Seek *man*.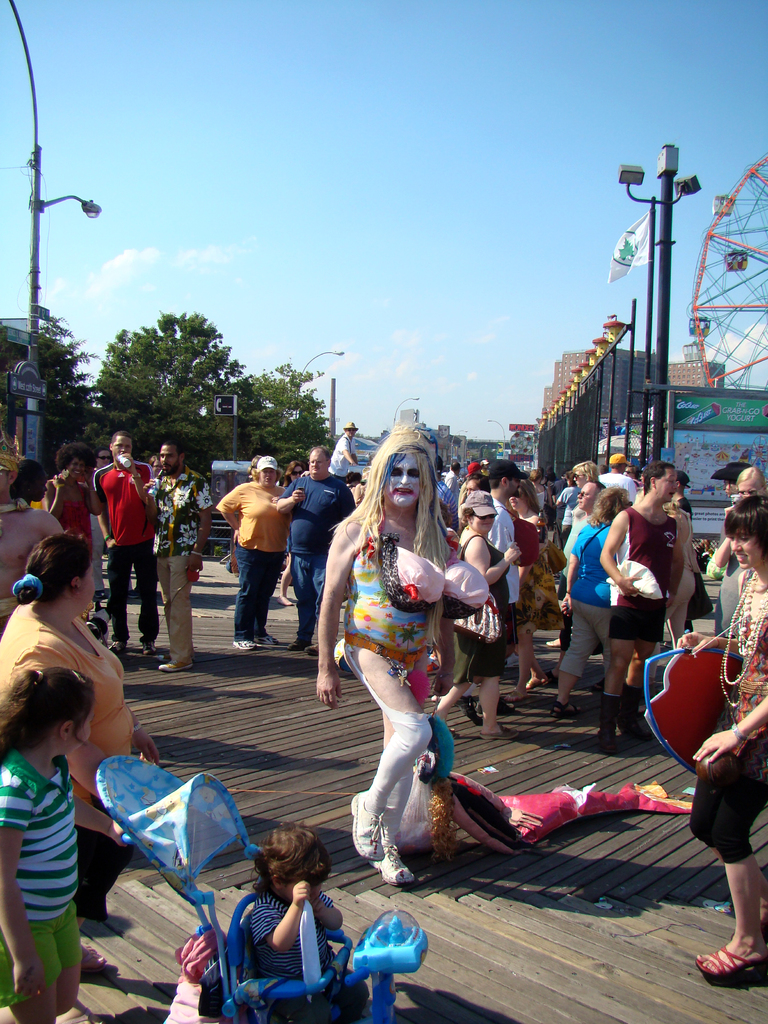
(143,439,214,669).
